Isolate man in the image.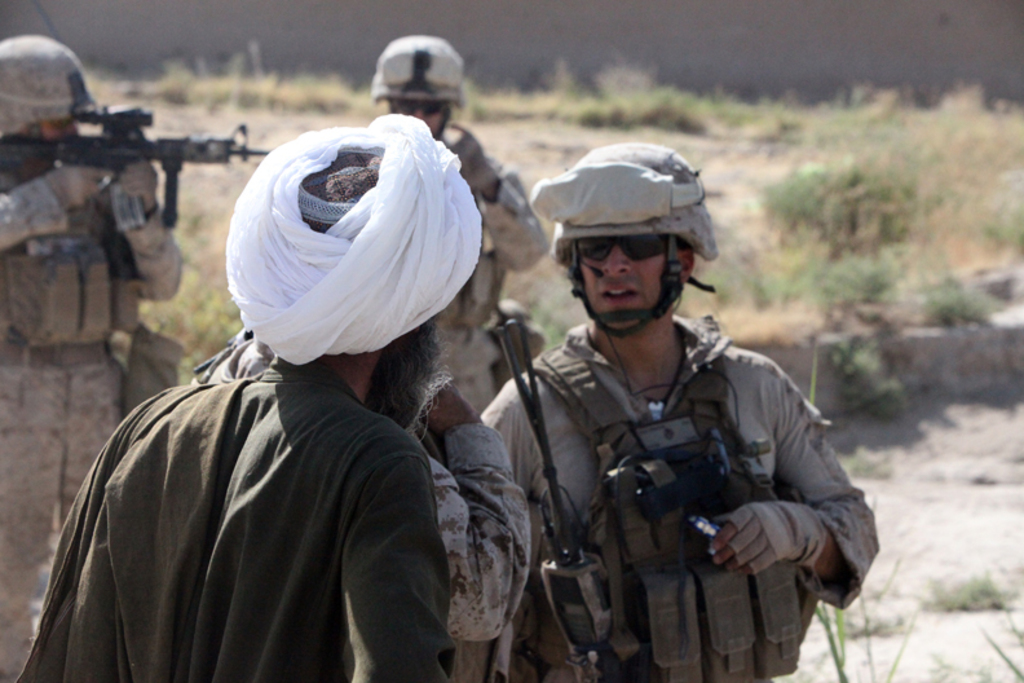
Isolated region: (x1=463, y1=137, x2=883, y2=682).
